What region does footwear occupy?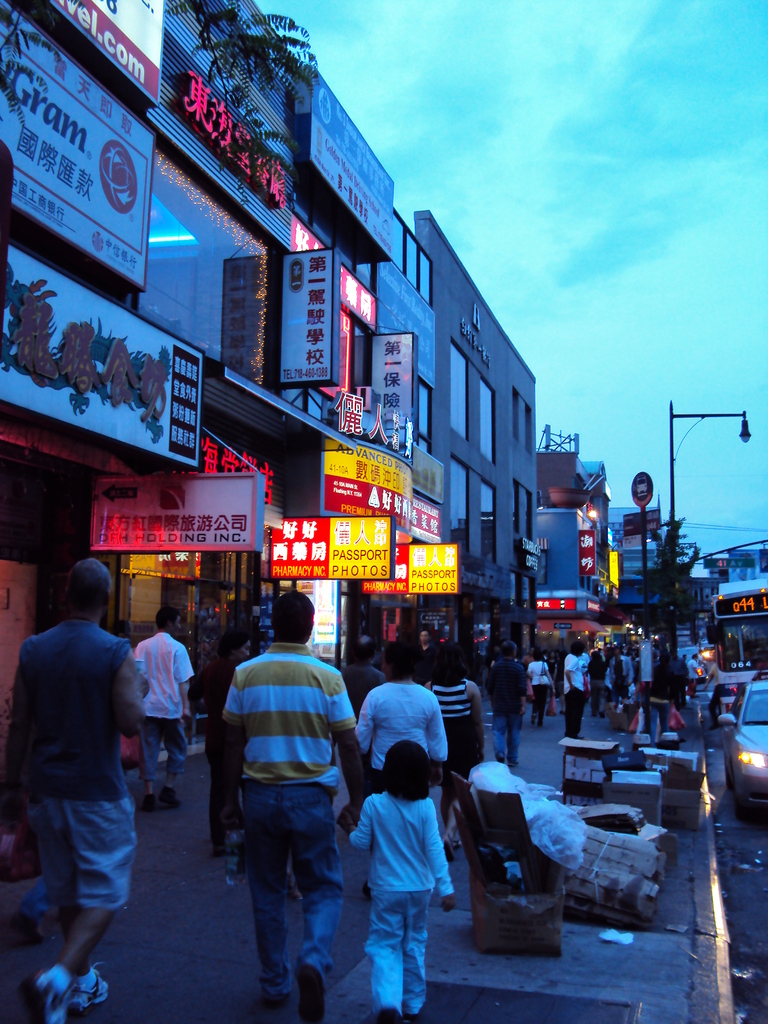
box=[296, 959, 324, 1023].
